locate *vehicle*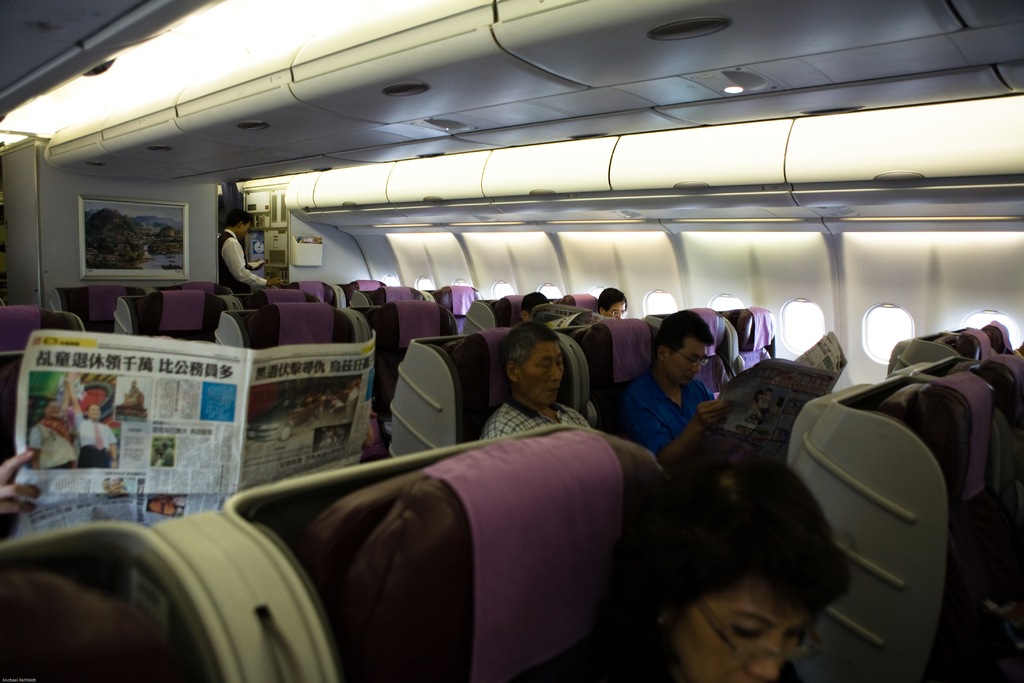
17, 59, 1023, 608
